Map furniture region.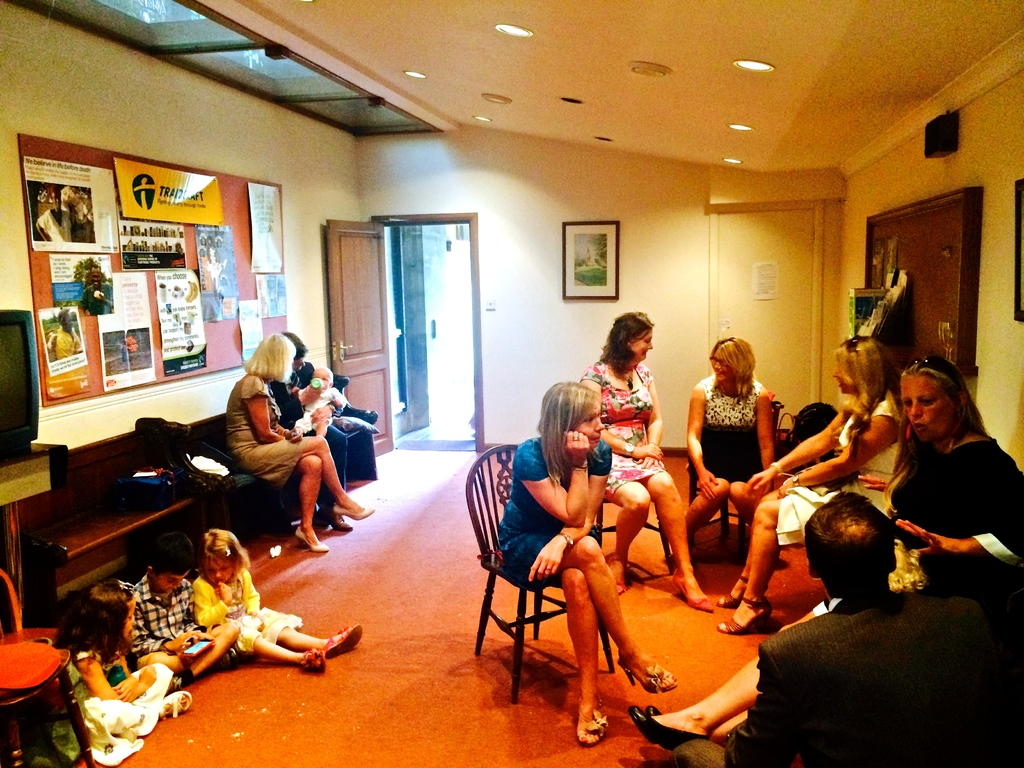
Mapped to [591,498,675,589].
